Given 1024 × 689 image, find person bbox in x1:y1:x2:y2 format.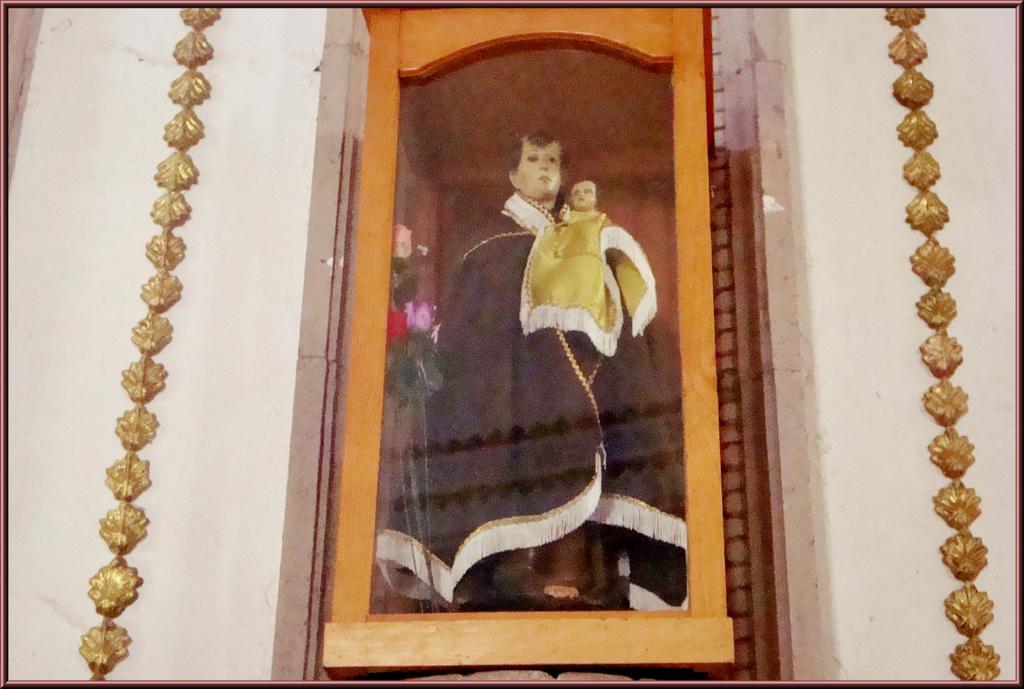
521:179:657:352.
